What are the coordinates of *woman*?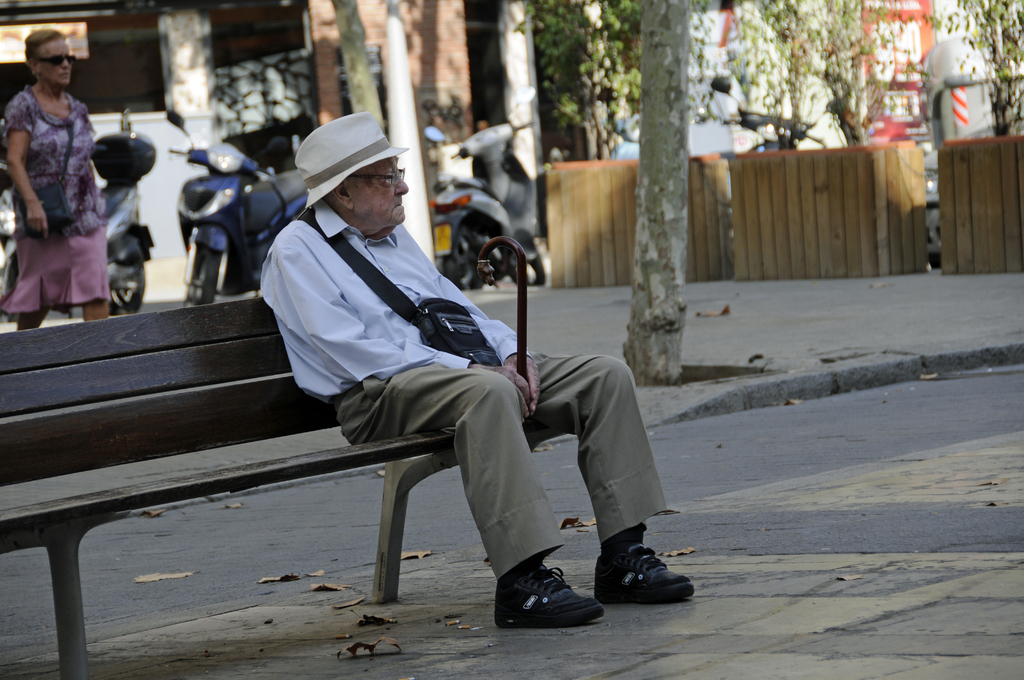
box(3, 27, 118, 328).
